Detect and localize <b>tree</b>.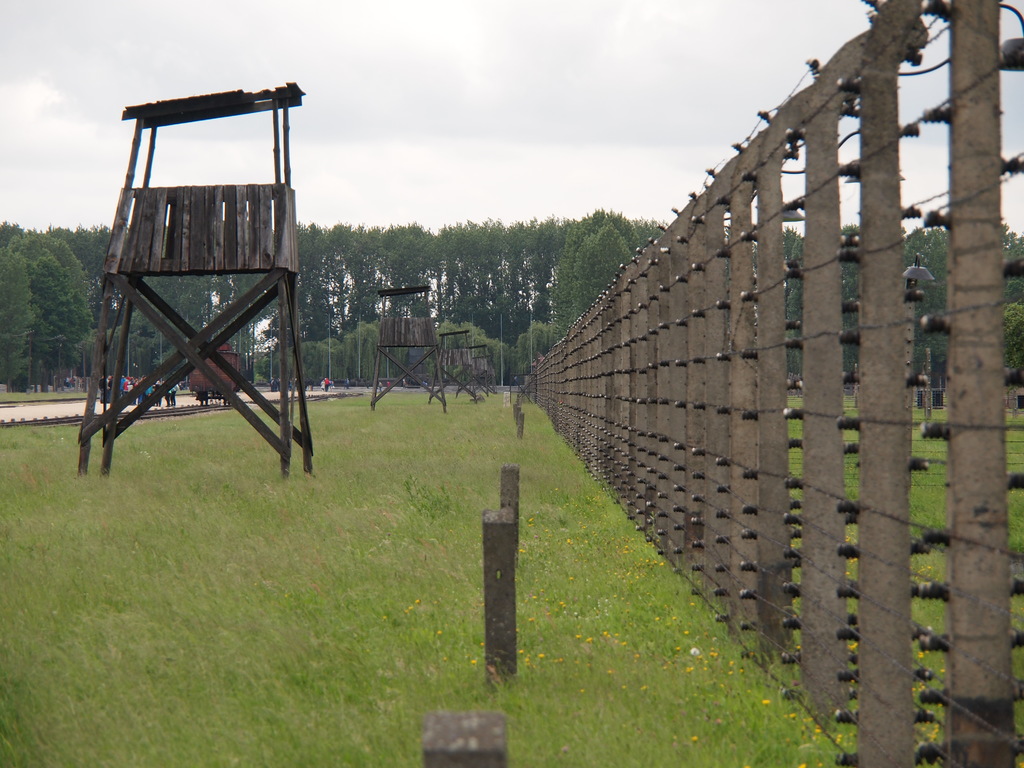
Localized at box(0, 225, 92, 386).
